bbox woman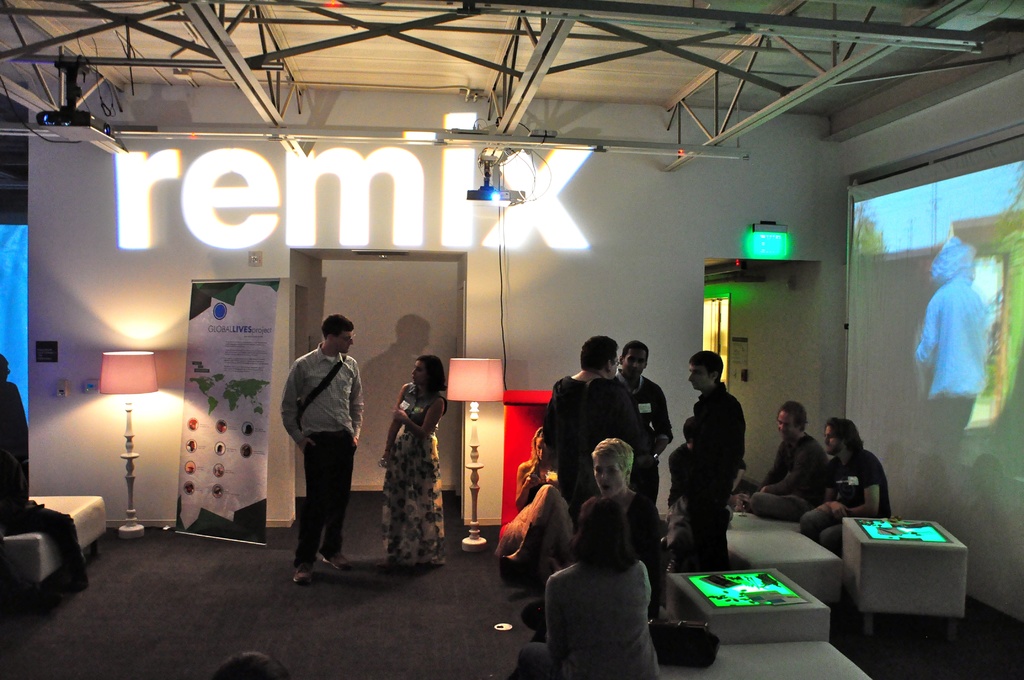
l=495, t=424, r=579, b=587
